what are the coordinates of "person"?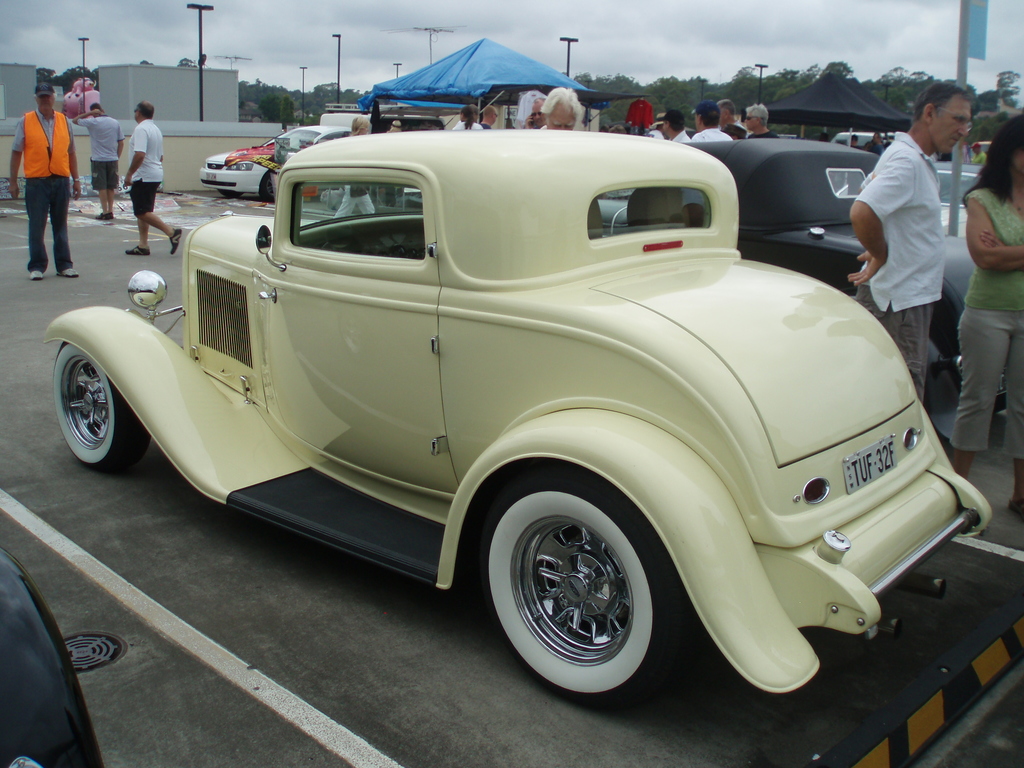
box=[539, 86, 589, 136].
